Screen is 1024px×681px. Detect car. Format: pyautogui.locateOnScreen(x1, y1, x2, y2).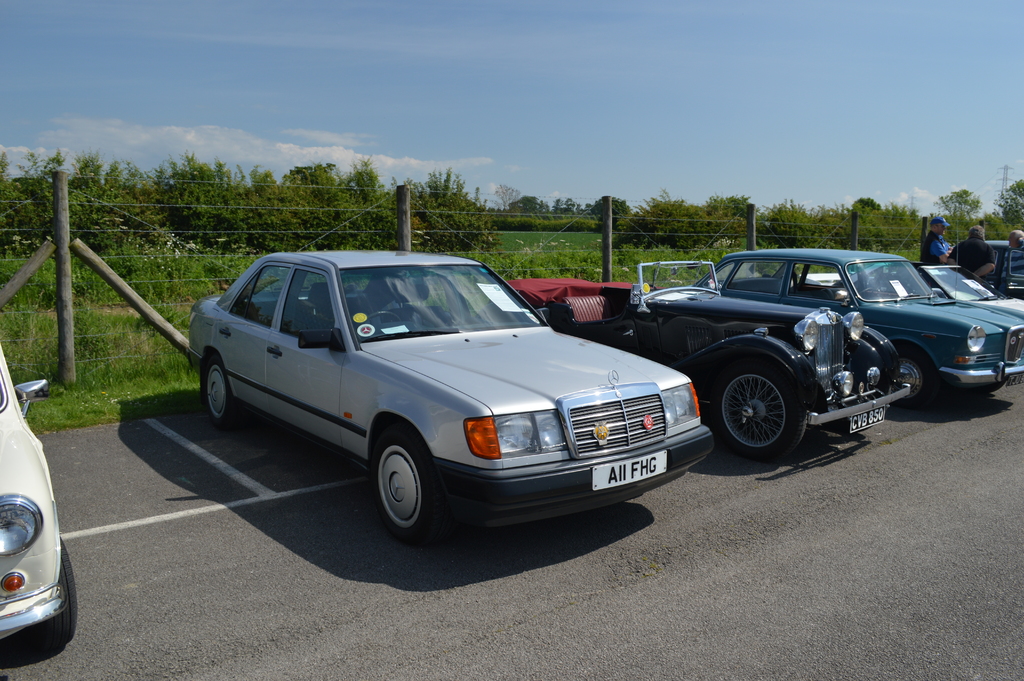
pyautogui.locateOnScreen(696, 239, 1023, 408).
